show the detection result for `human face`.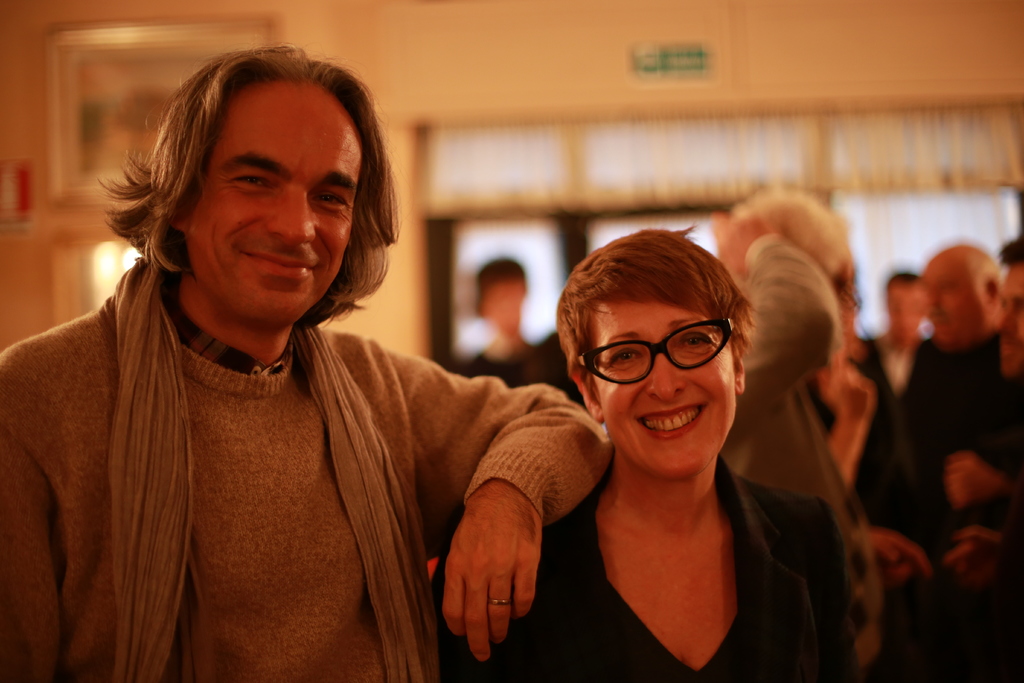
188:85:365:324.
